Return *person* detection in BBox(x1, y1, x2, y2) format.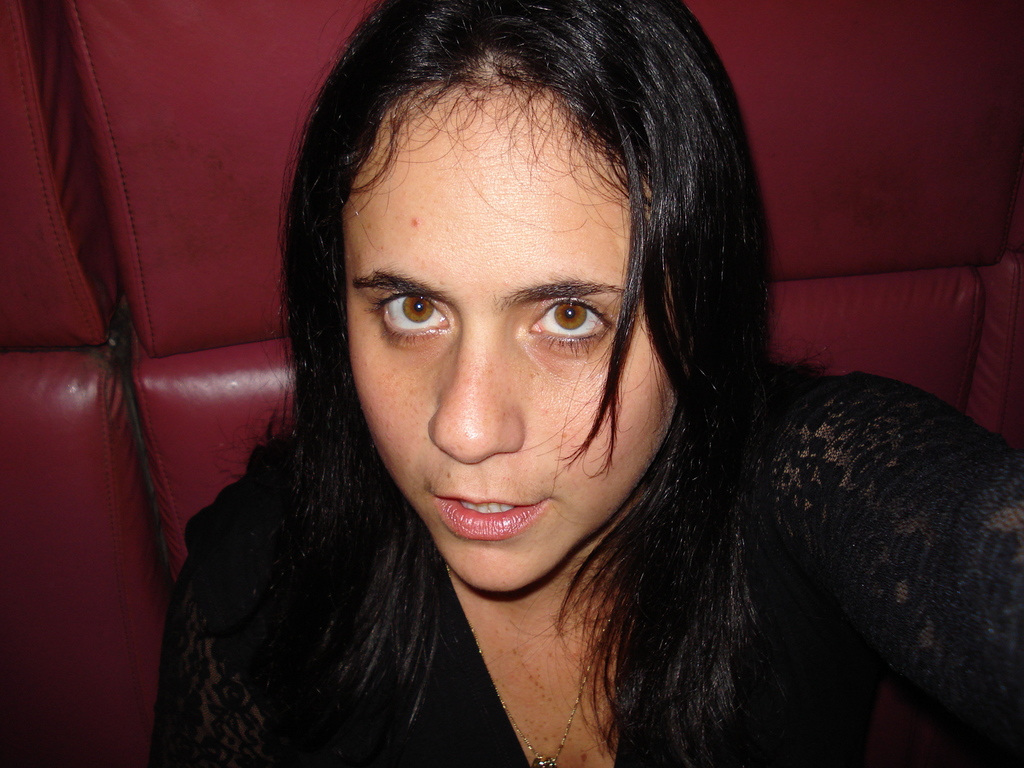
BBox(159, 36, 930, 757).
